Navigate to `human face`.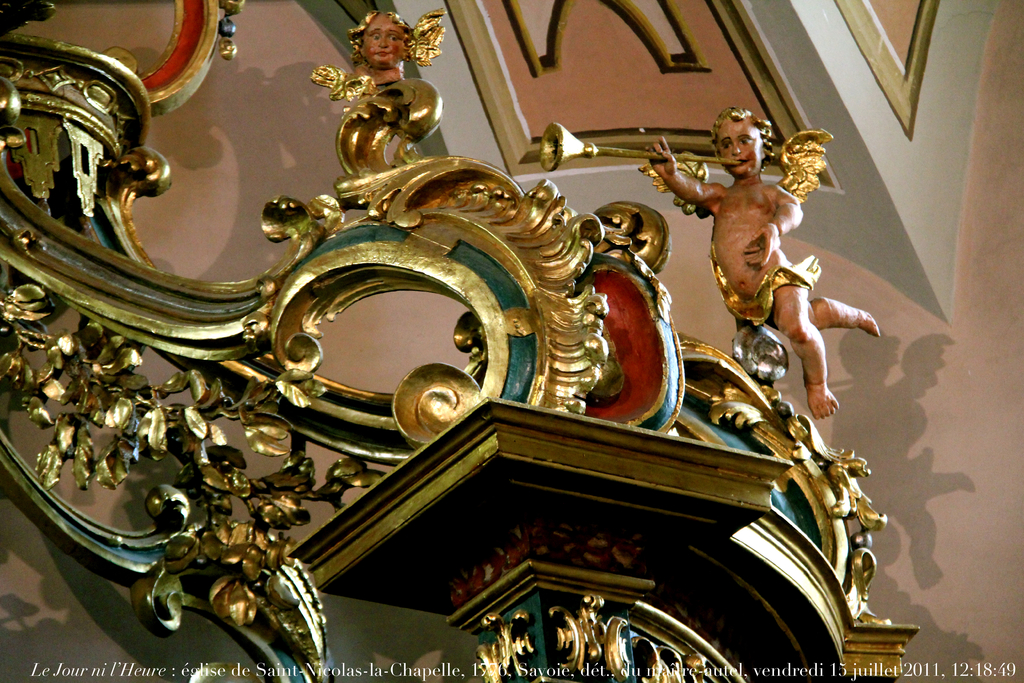
Navigation target: rect(714, 119, 761, 177).
